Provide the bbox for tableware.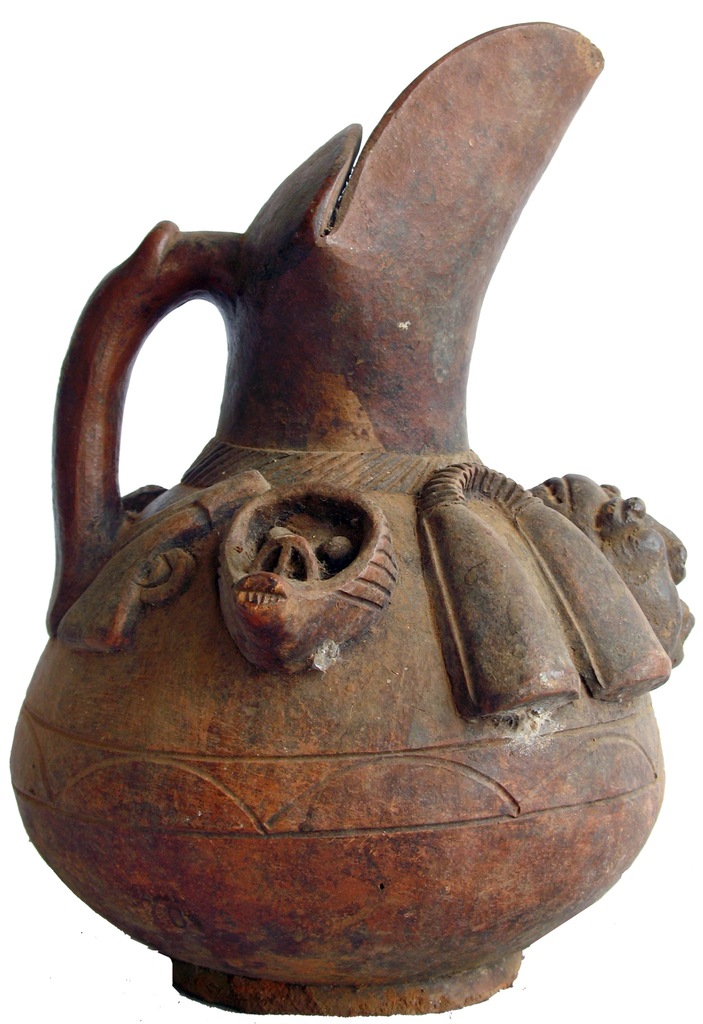
4 19 696 1018.
